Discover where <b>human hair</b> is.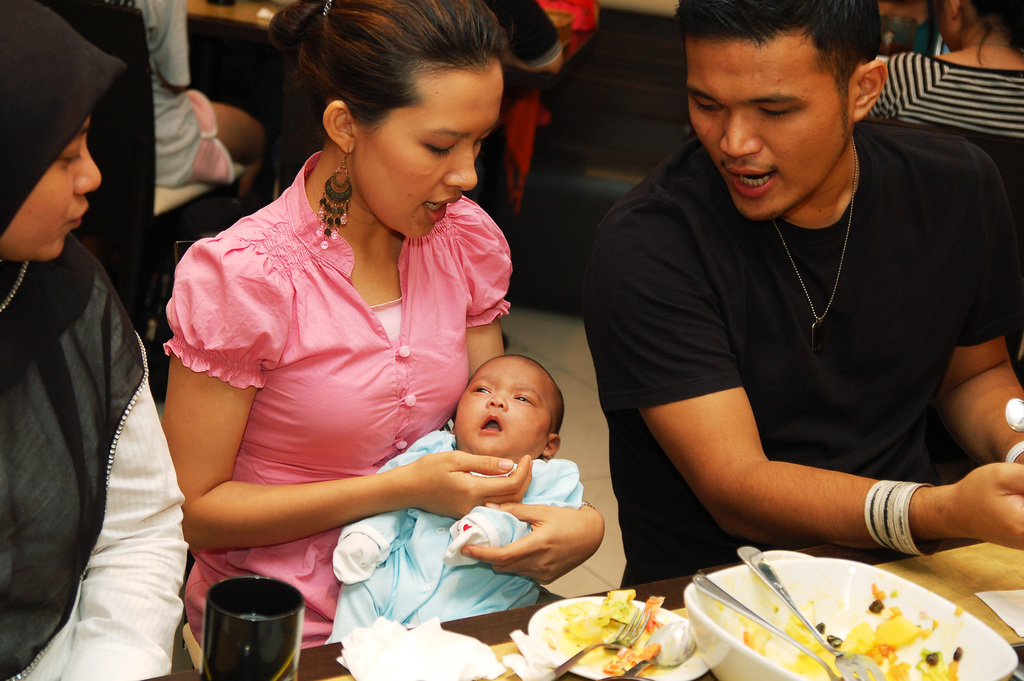
Discovered at (x1=254, y1=9, x2=511, y2=160).
